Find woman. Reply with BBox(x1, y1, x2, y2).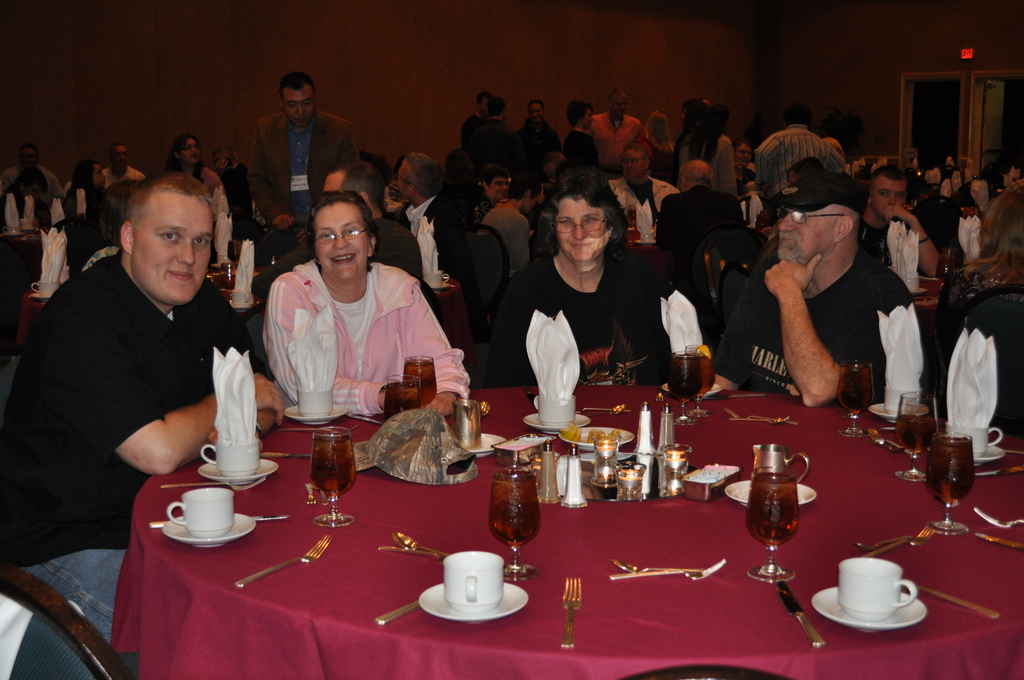
BBox(506, 178, 674, 412).
